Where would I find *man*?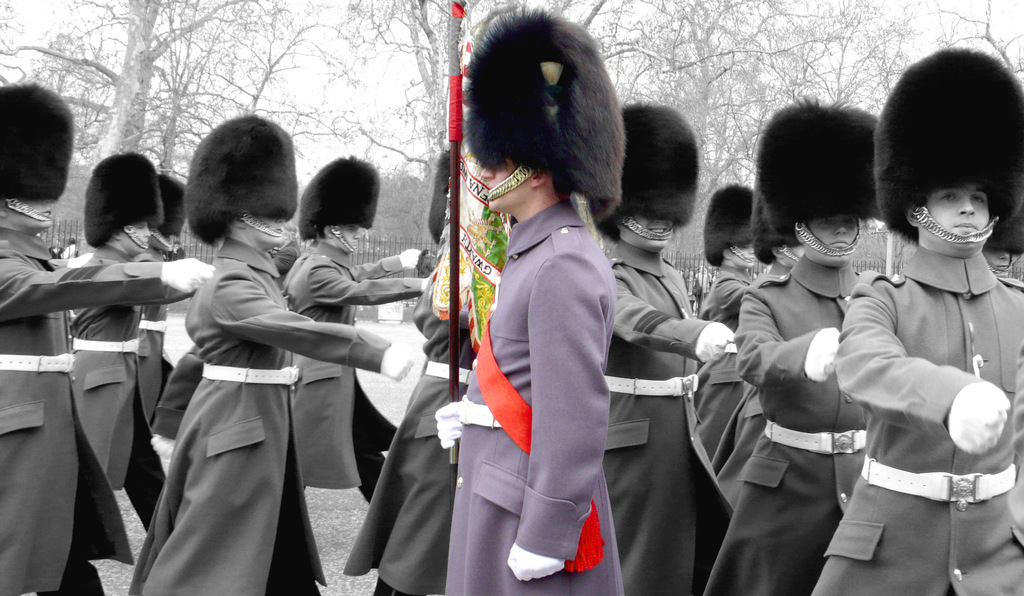
At bbox(808, 44, 1023, 595).
